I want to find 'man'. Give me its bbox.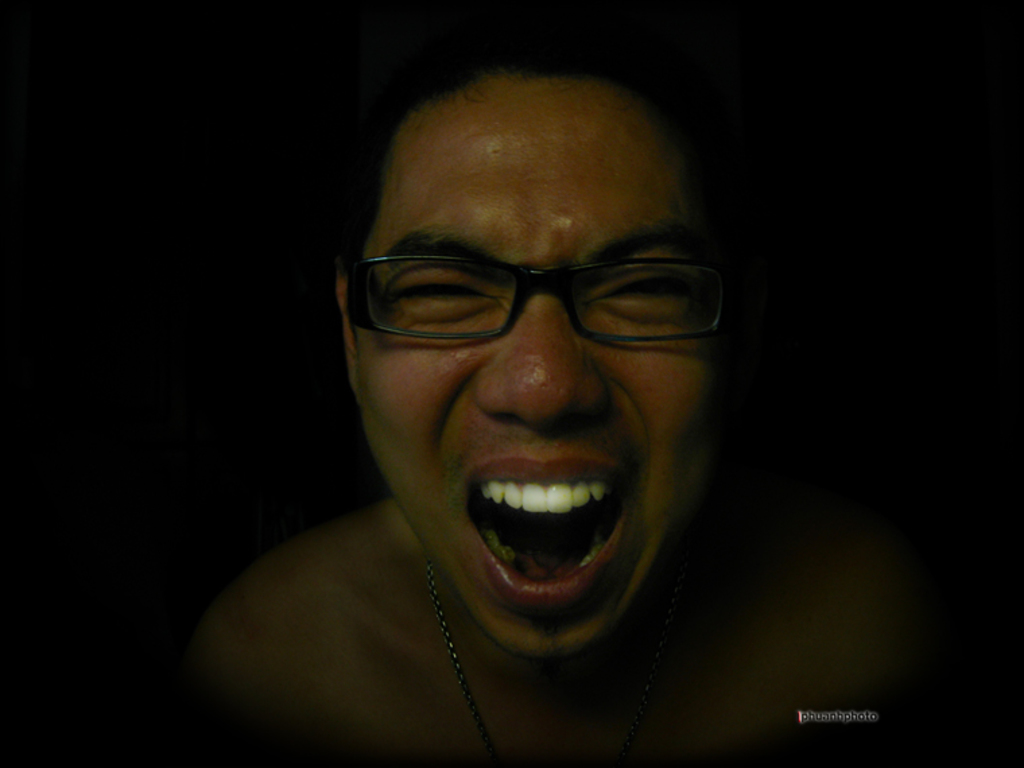
select_region(150, 61, 896, 722).
